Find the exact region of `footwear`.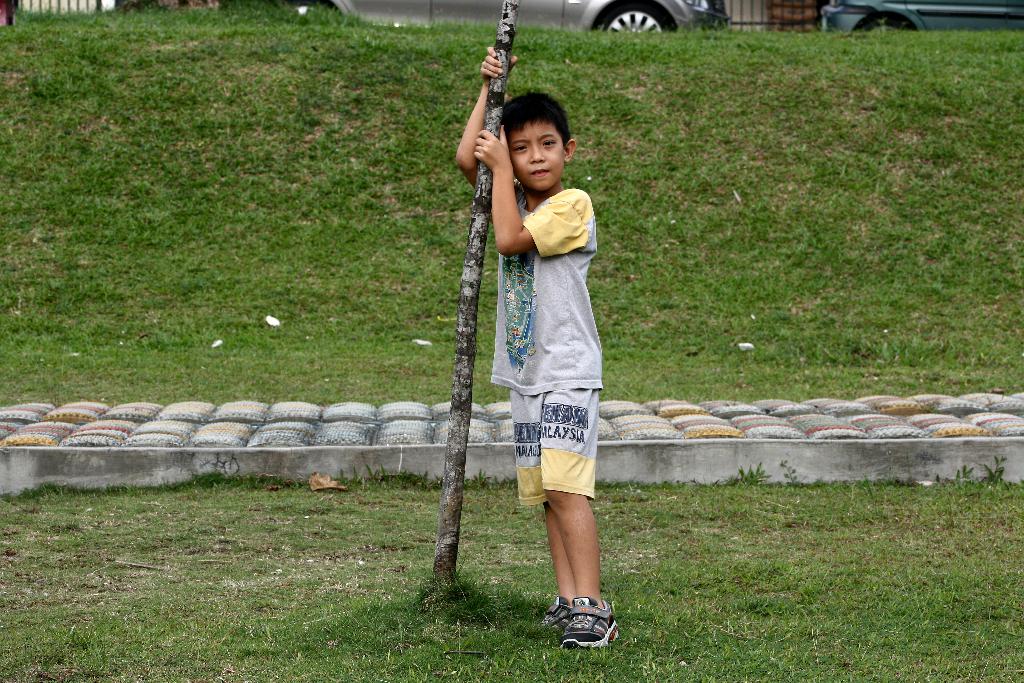
Exact region: locate(538, 595, 588, 636).
